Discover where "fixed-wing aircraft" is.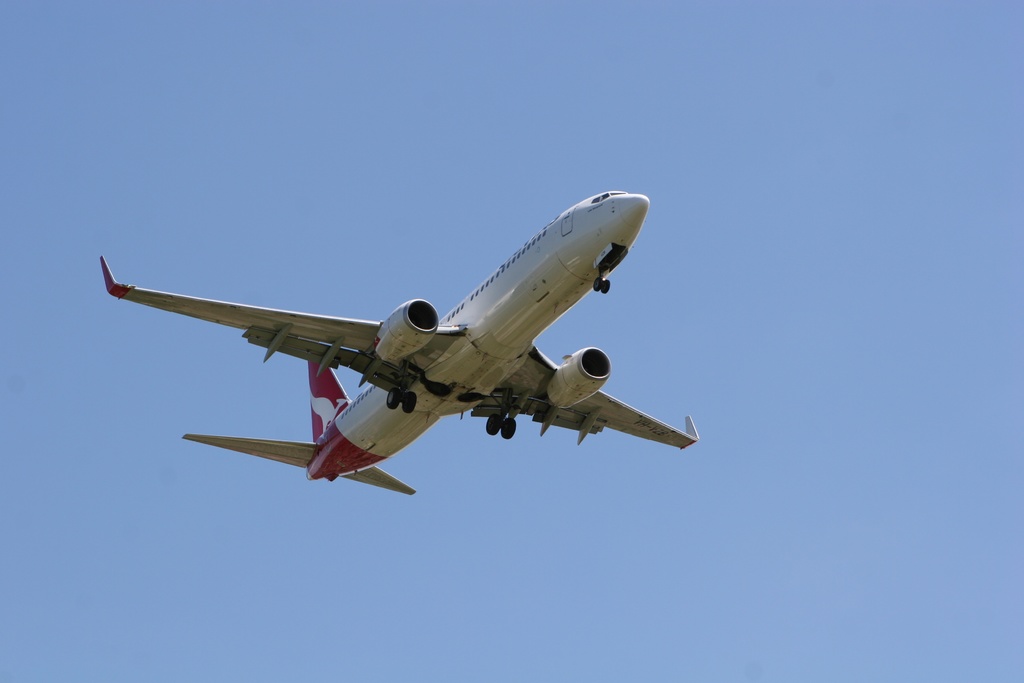
Discovered at (99,192,701,499).
